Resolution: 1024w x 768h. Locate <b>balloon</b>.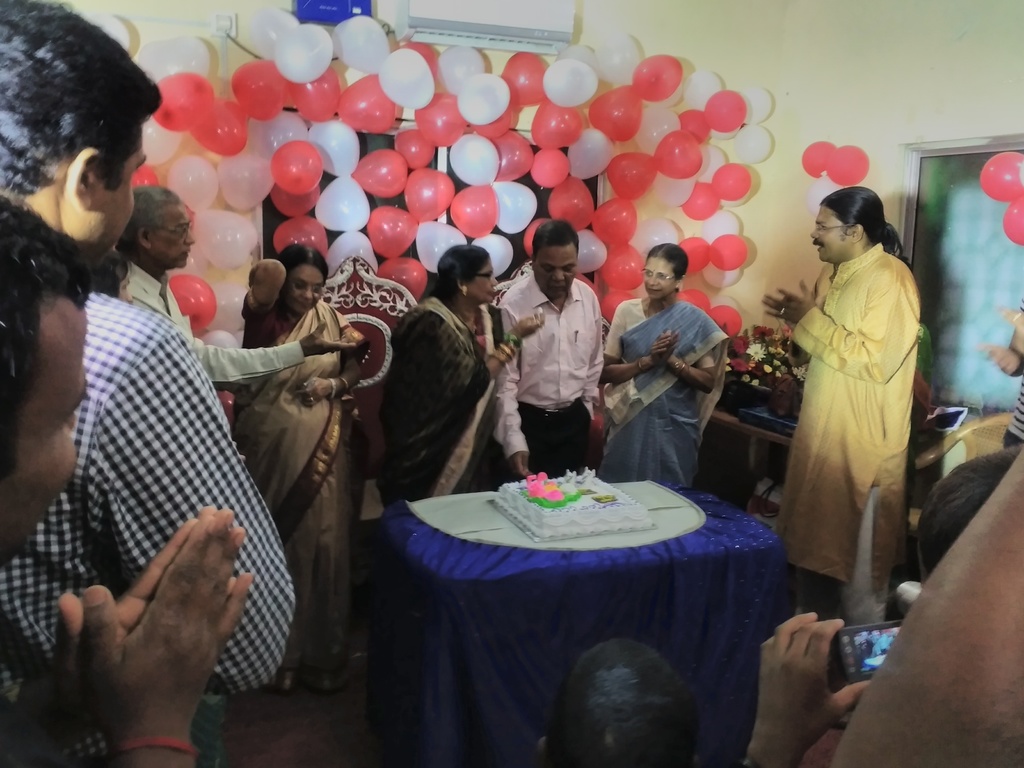
{"left": 271, "top": 184, "right": 316, "bottom": 220}.
